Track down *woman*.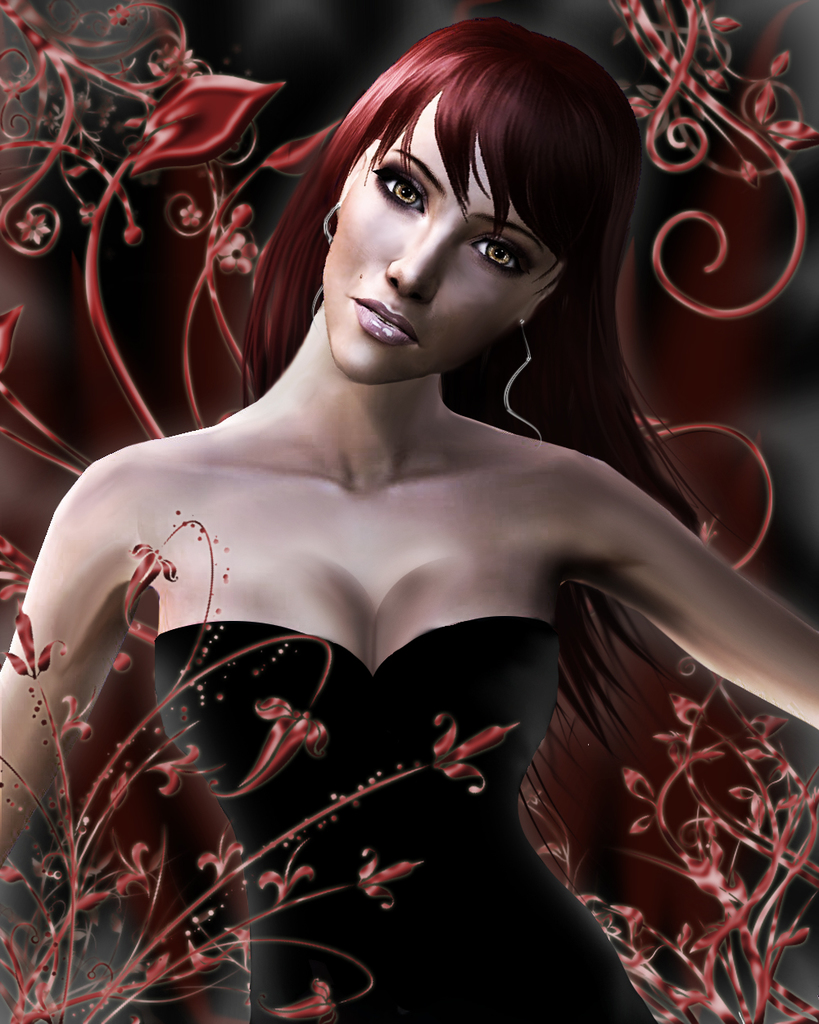
Tracked to bbox(25, 4, 774, 978).
